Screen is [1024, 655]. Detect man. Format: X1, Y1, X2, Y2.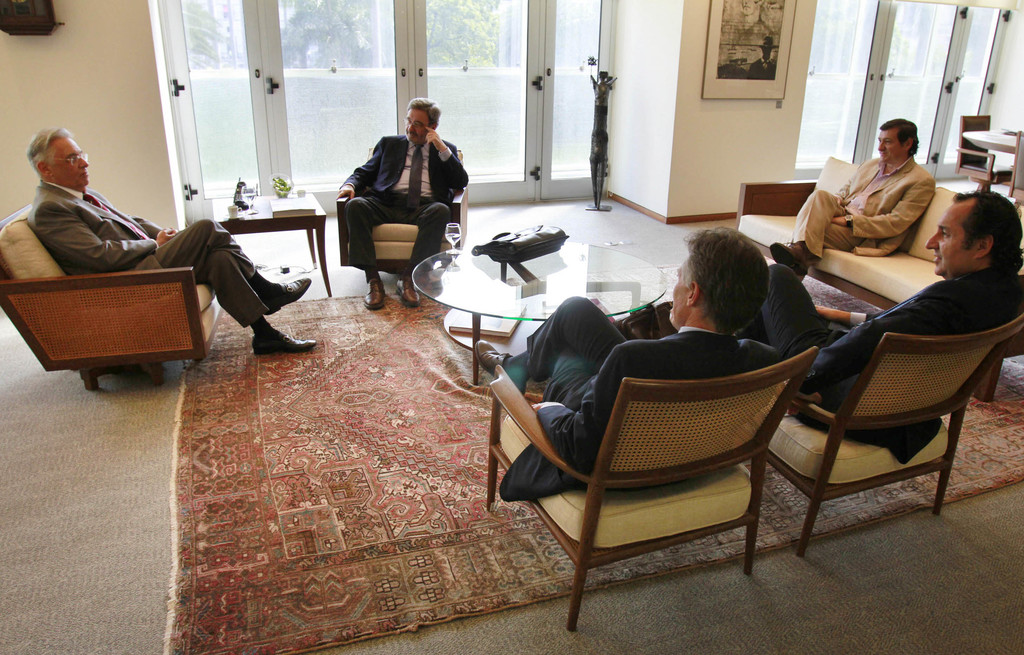
335, 96, 473, 313.
